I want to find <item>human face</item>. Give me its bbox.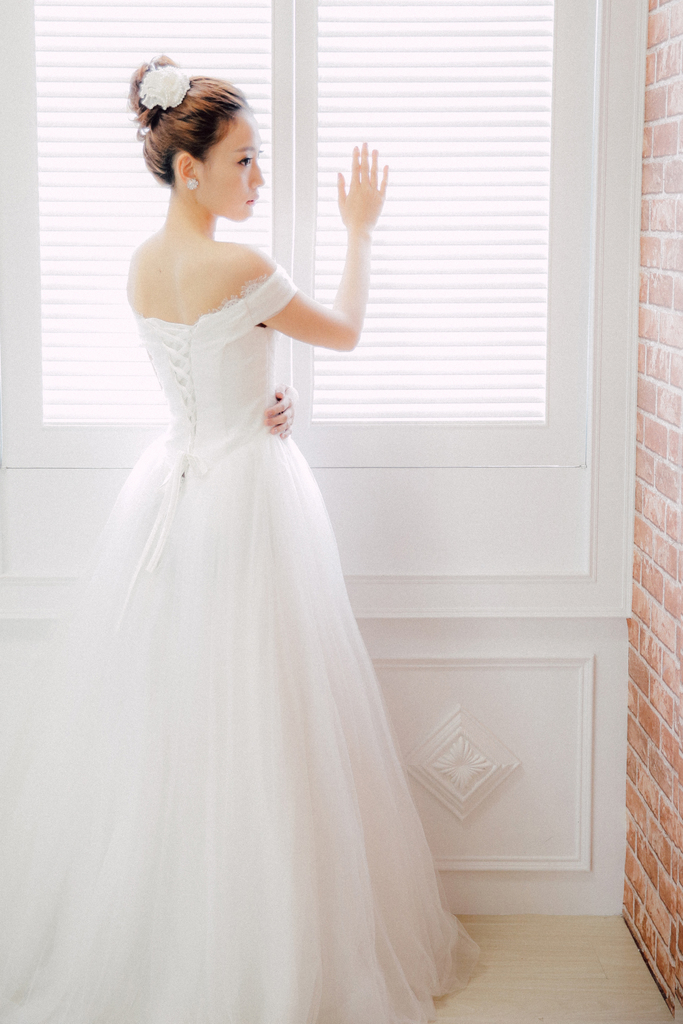
select_region(197, 104, 267, 219).
